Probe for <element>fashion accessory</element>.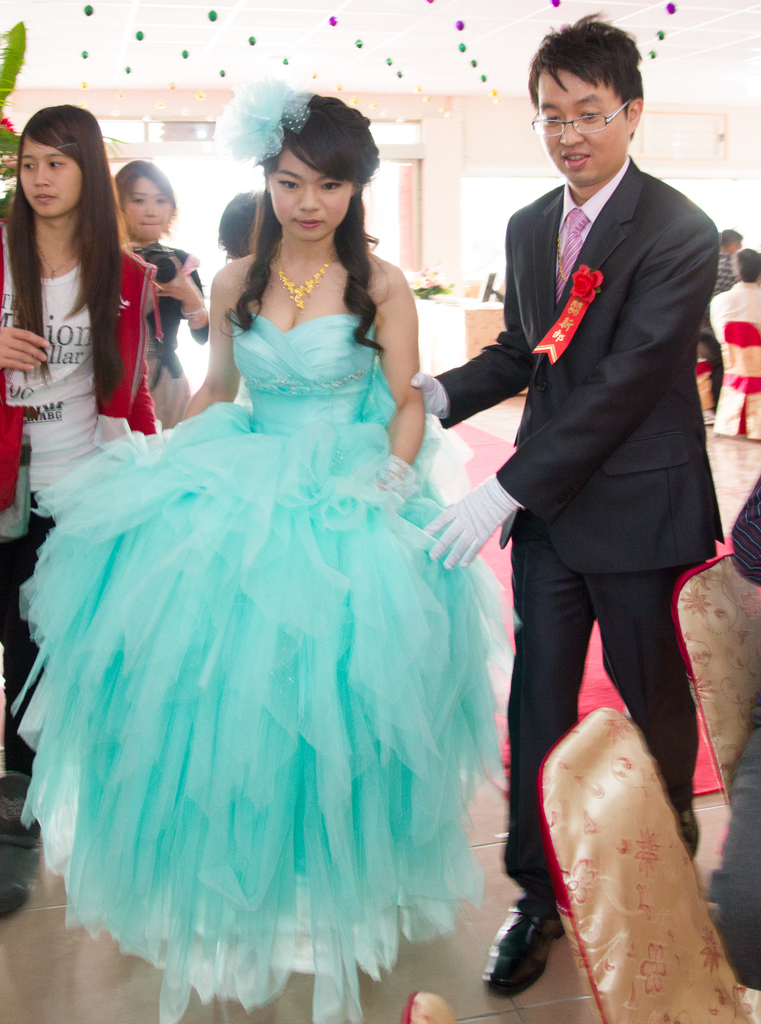
Probe result: 276:262:328:311.
